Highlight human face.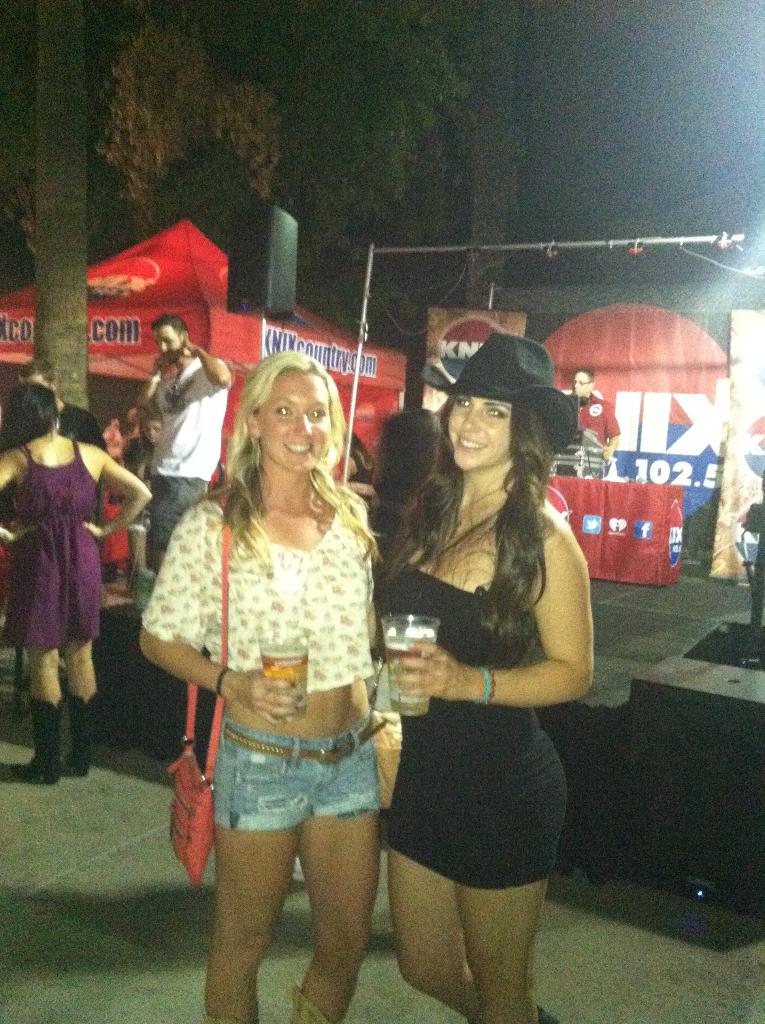
Highlighted region: {"left": 572, "top": 370, "right": 590, "bottom": 395}.
